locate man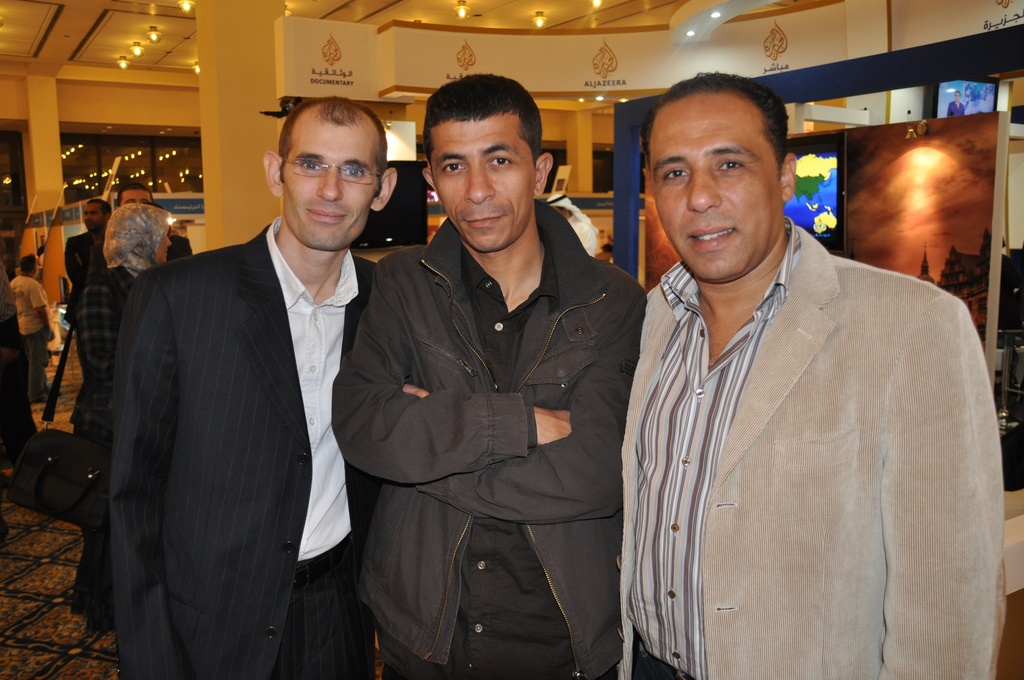
(115,181,196,266)
